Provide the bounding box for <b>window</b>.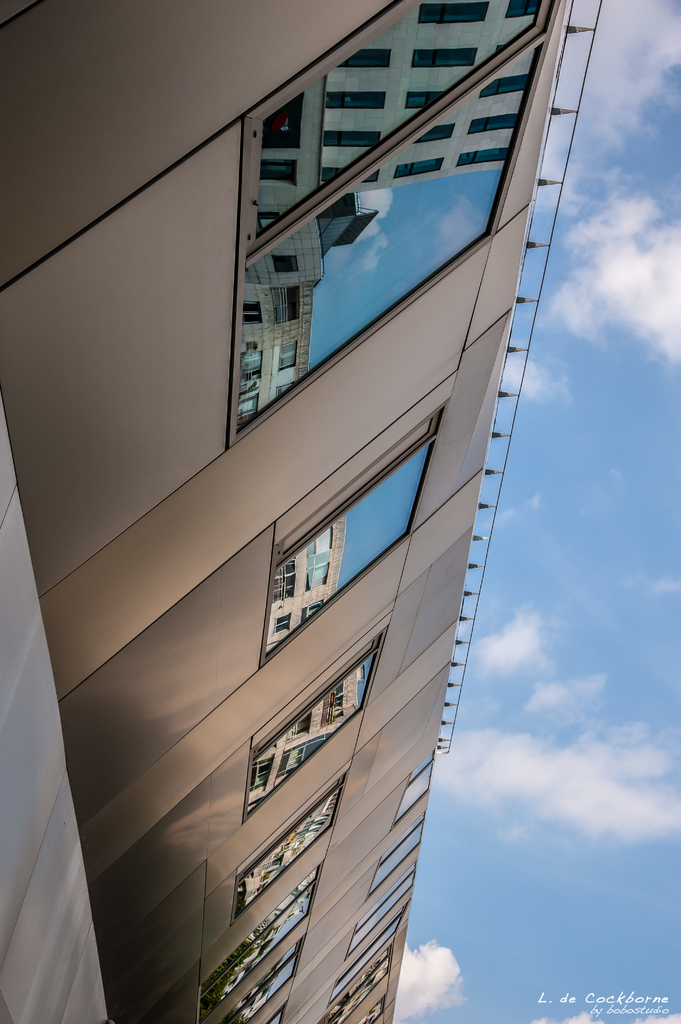
{"left": 389, "top": 752, "right": 434, "bottom": 834}.
